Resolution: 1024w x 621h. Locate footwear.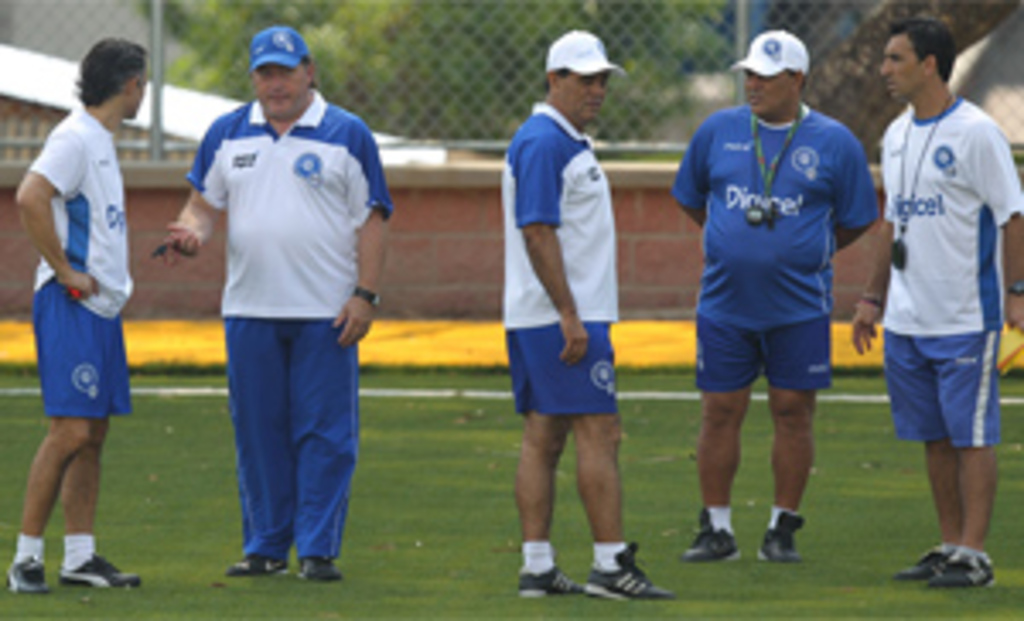
box=[935, 556, 993, 583].
